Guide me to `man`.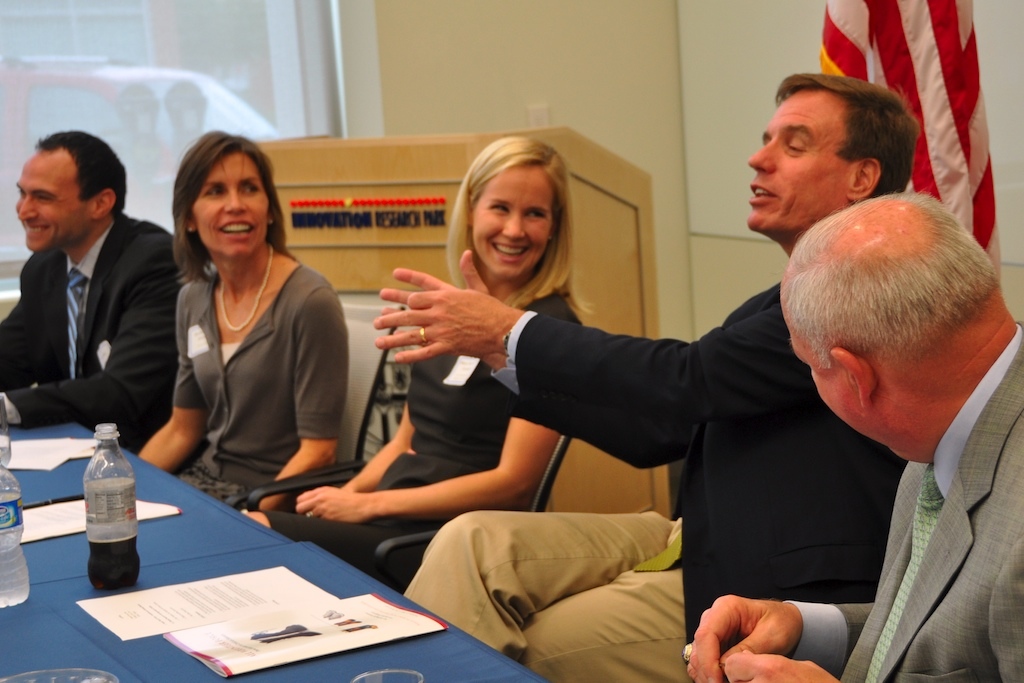
Guidance: left=364, top=64, right=922, bottom=682.
